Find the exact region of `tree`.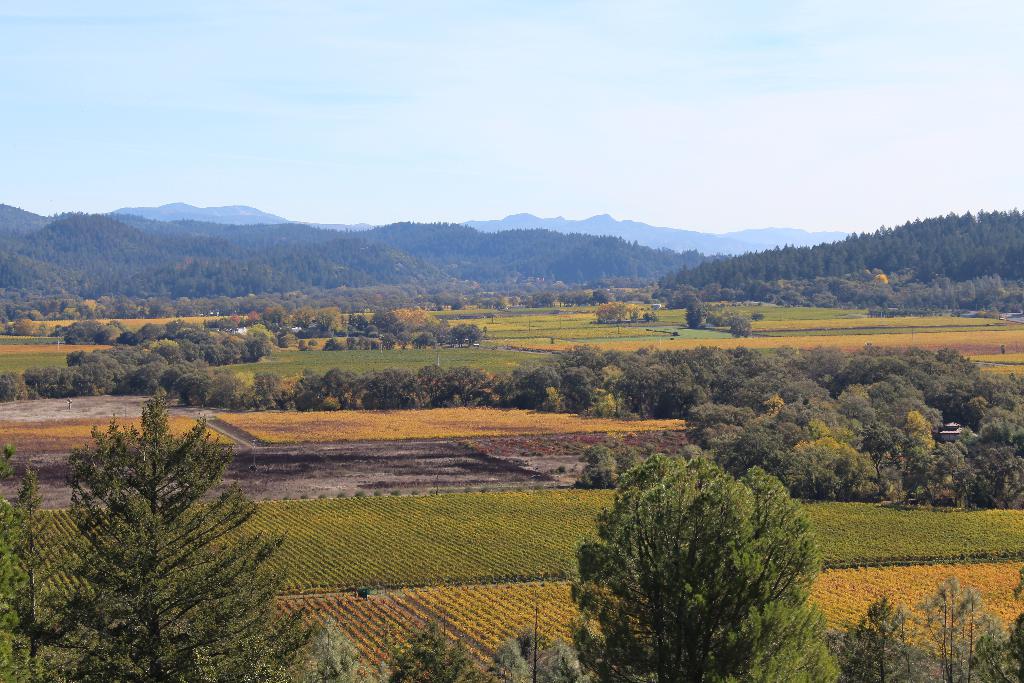
Exact region: (834, 597, 924, 682).
